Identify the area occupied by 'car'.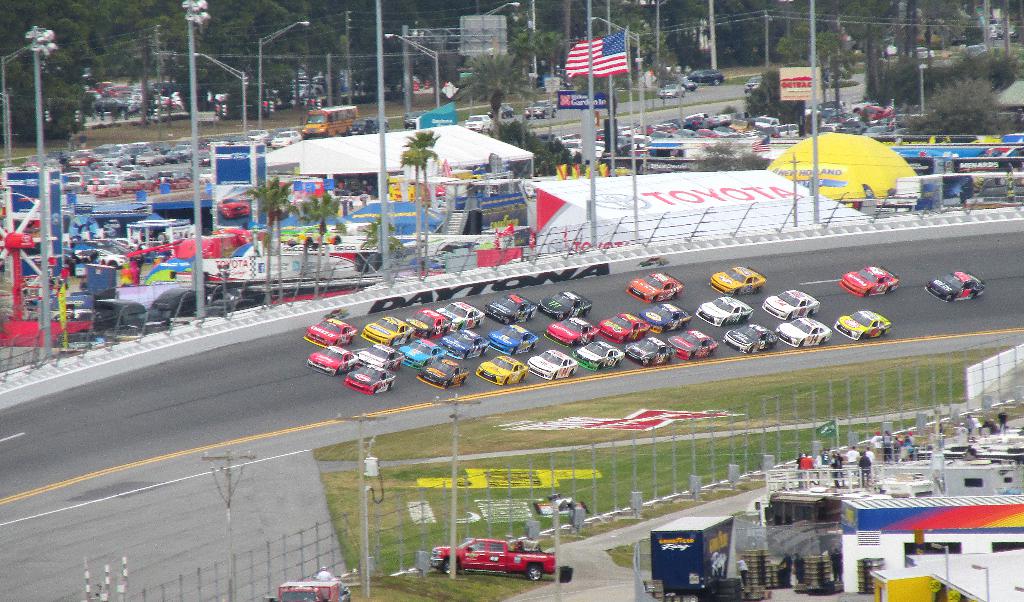
Area: (left=266, top=125, right=308, bottom=151).
